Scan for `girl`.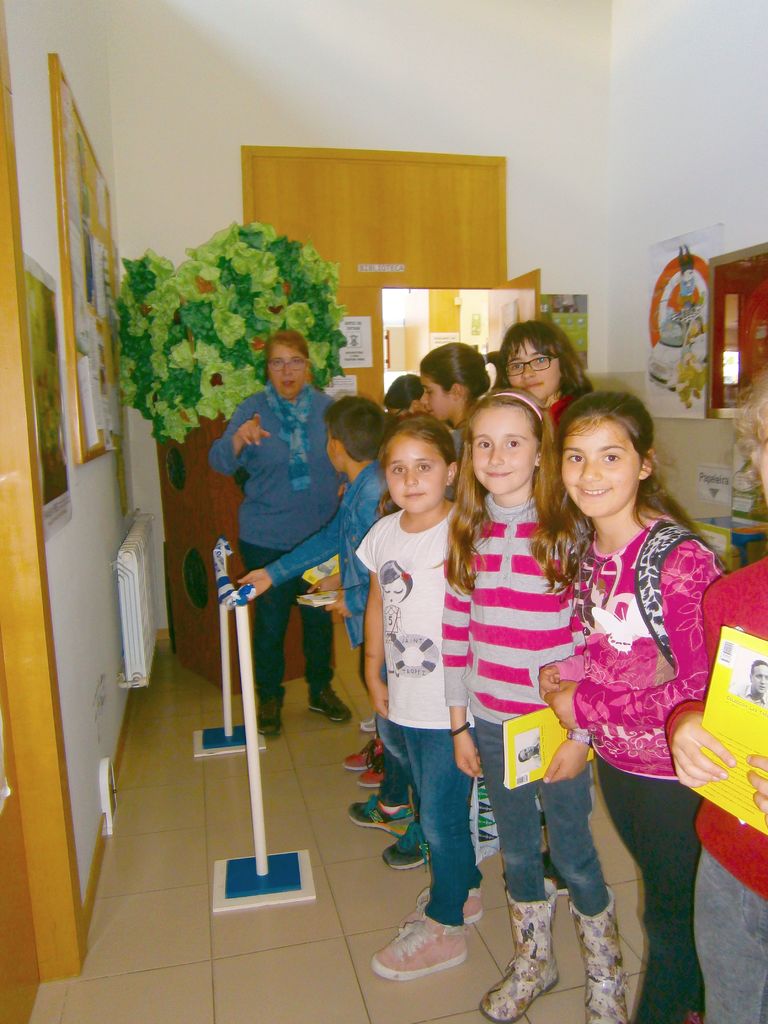
Scan result: crop(355, 408, 476, 979).
